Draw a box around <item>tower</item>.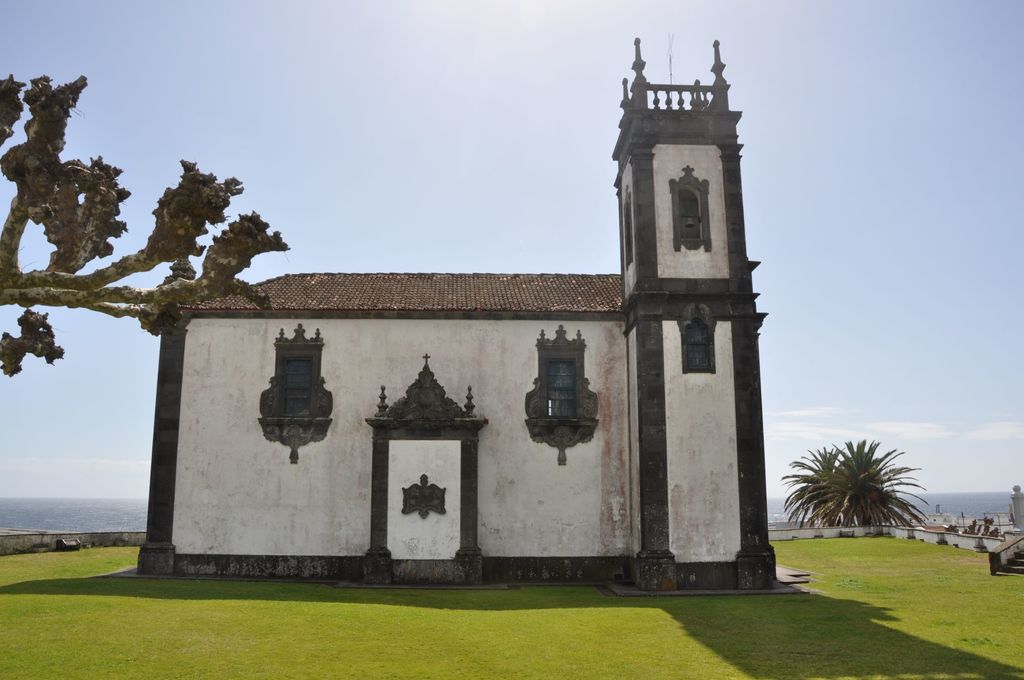
{"x1": 96, "y1": 20, "x2": 842, "y2": 602}.
